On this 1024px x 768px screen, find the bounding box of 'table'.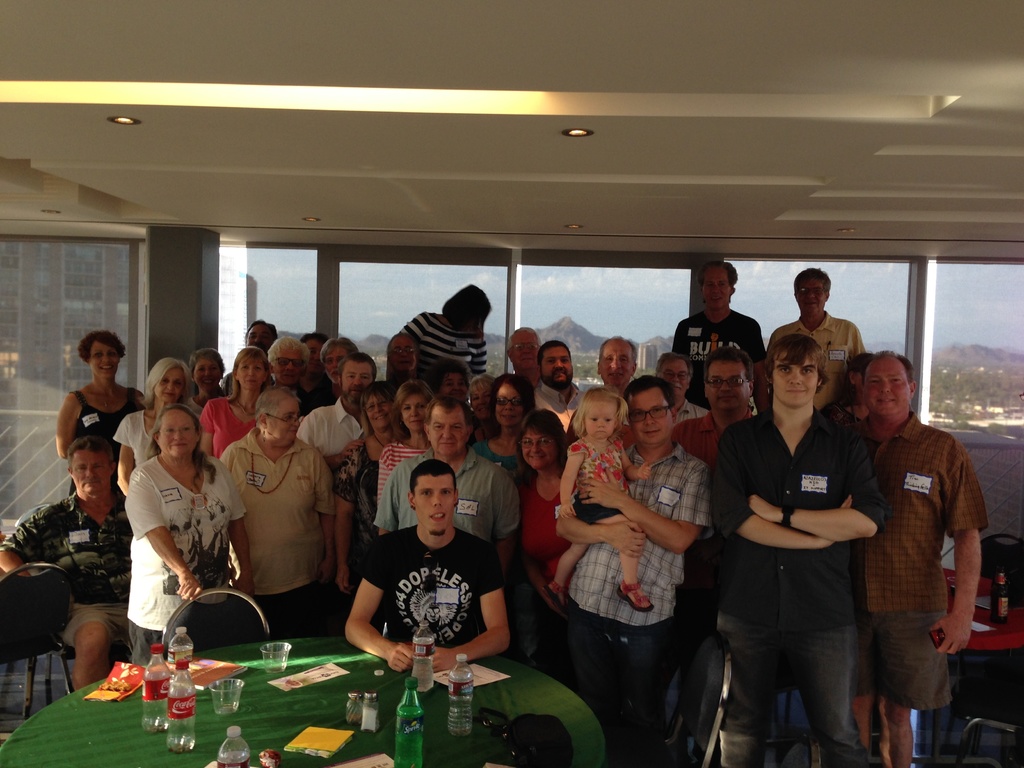
Bounding box: {"left": 48, "top": 600, "right": 616, "bottom": 761}.
